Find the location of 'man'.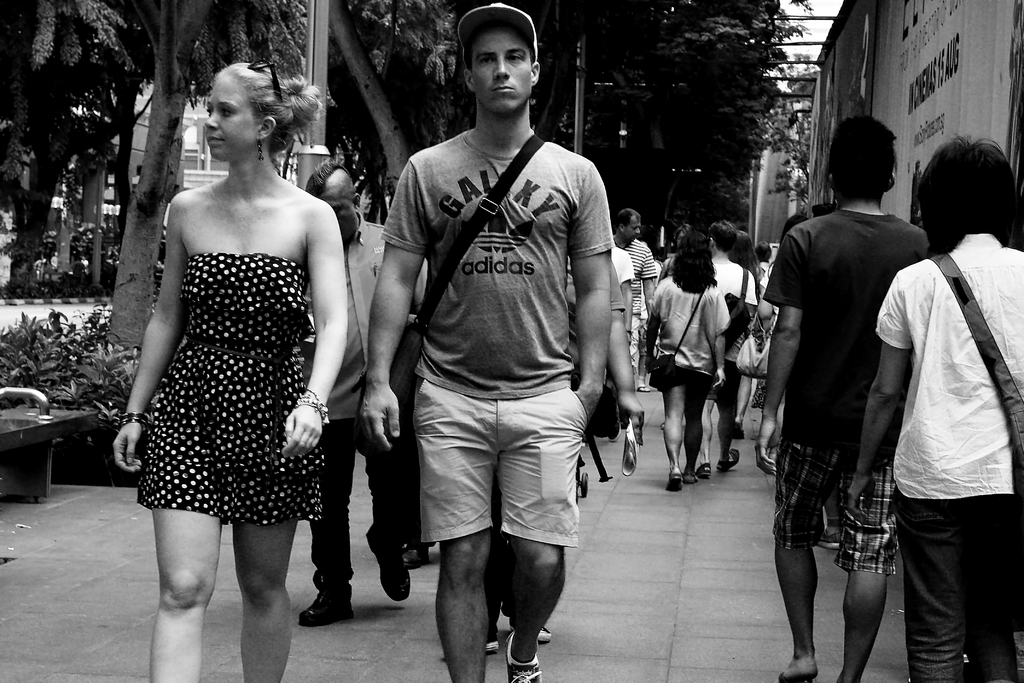
Location: (left=695, top=217, right=761, bottom=477).
